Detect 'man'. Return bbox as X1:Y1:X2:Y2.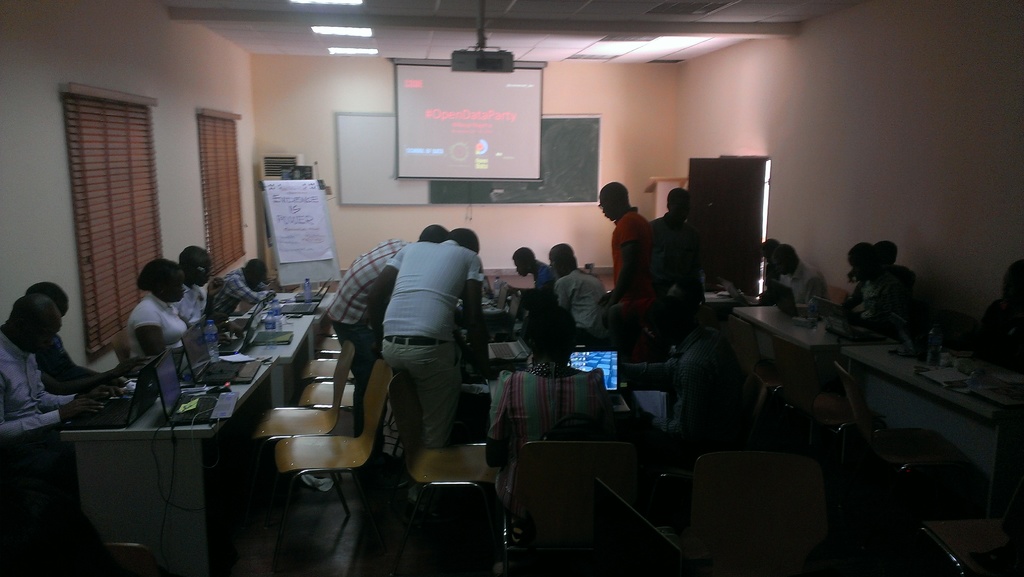
780:252:830:318.
